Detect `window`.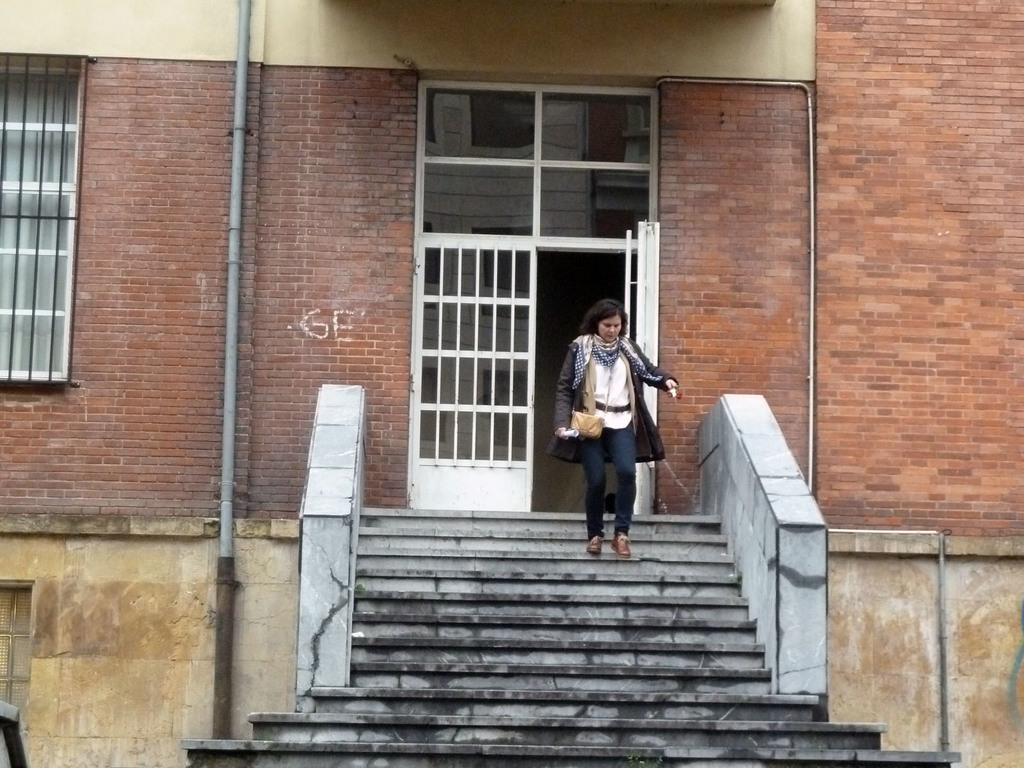
Detected at region(415, 77, 661, 233).
